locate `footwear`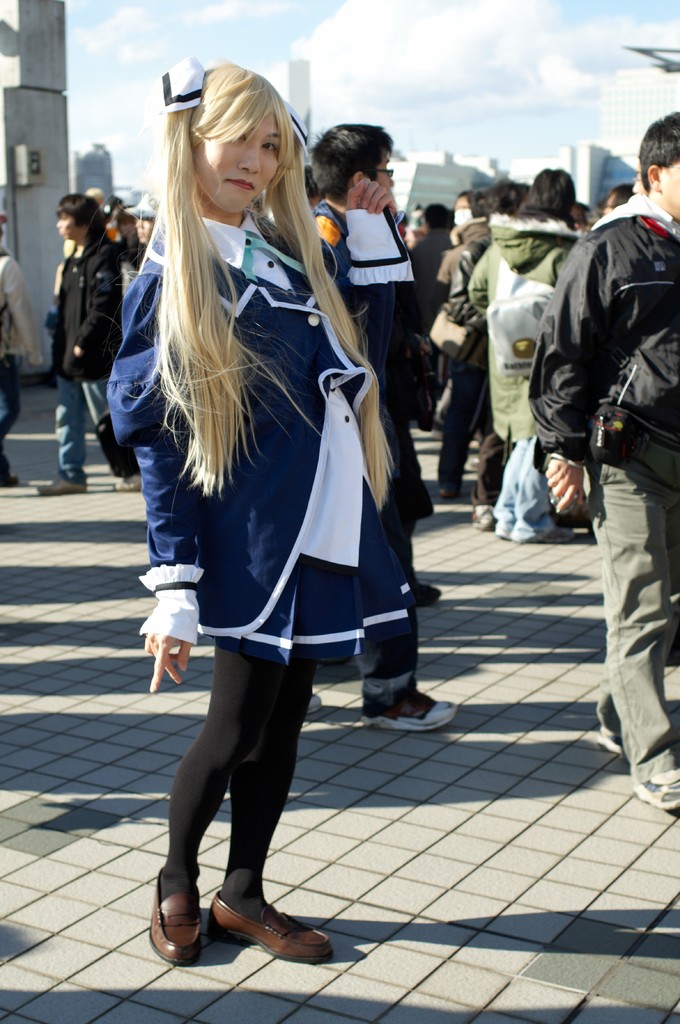
locate(35, 473, 84, 497)
